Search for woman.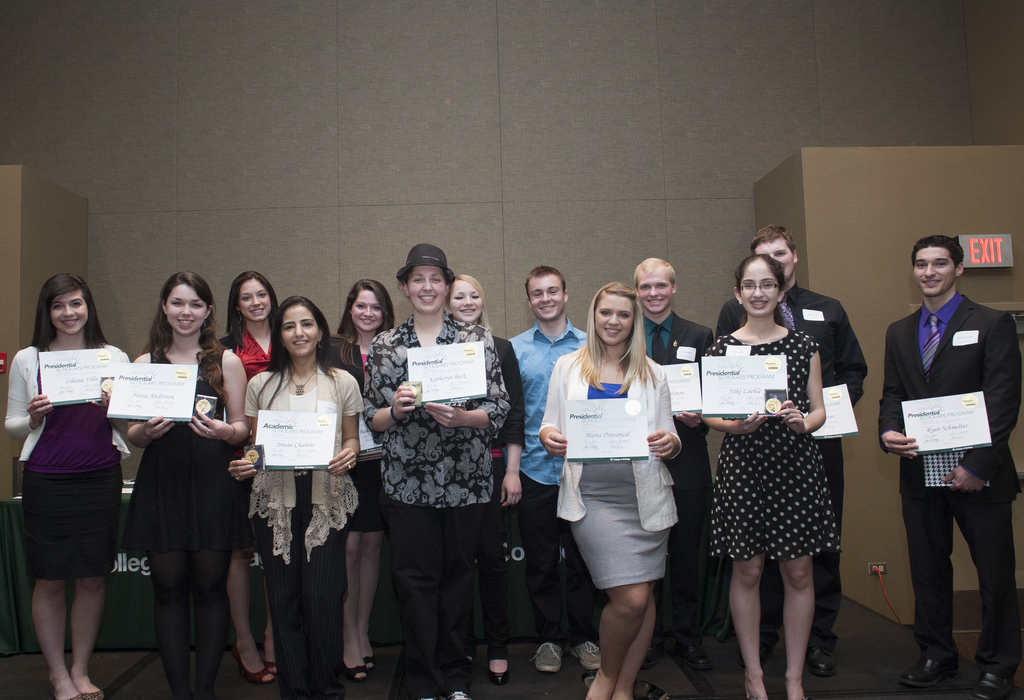
Found at [124,273,246,699].
